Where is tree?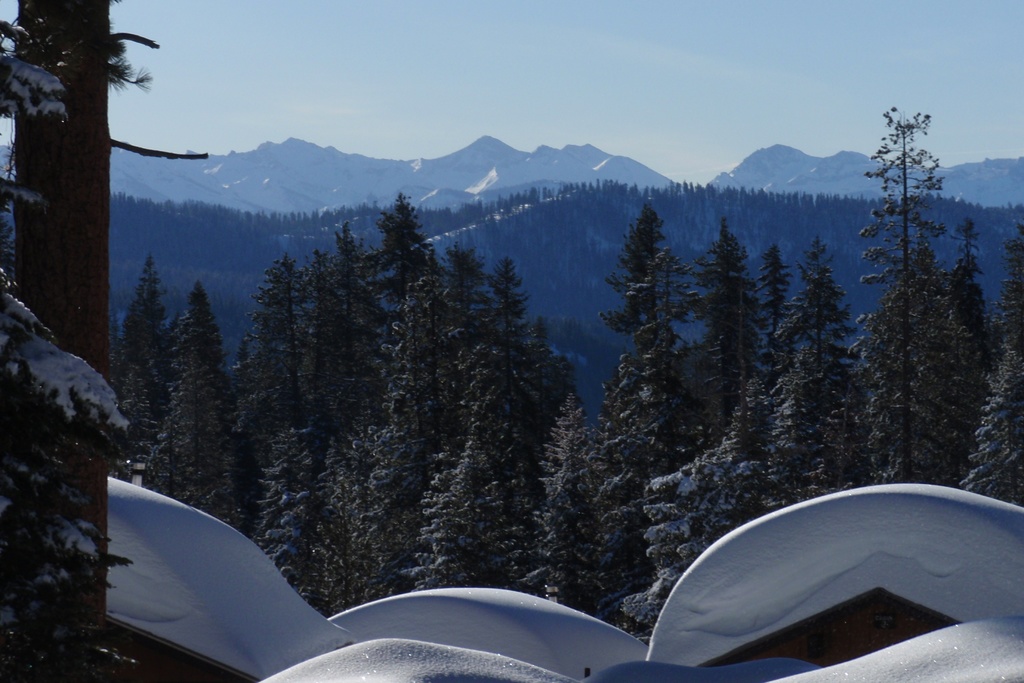
l=378, t=386, r=458, b=599.
